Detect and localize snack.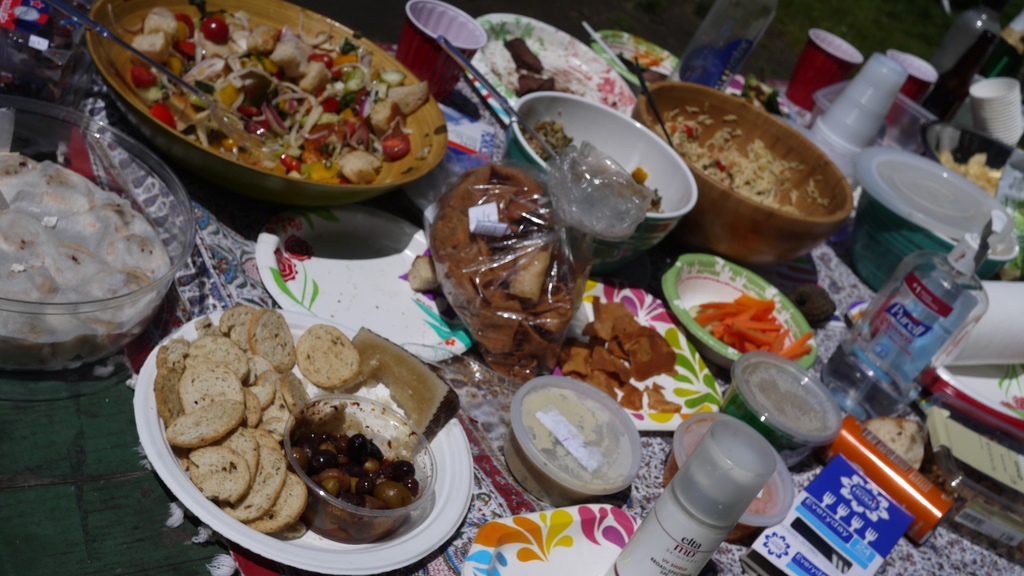
Localized at 0, 136, 172, 377.
